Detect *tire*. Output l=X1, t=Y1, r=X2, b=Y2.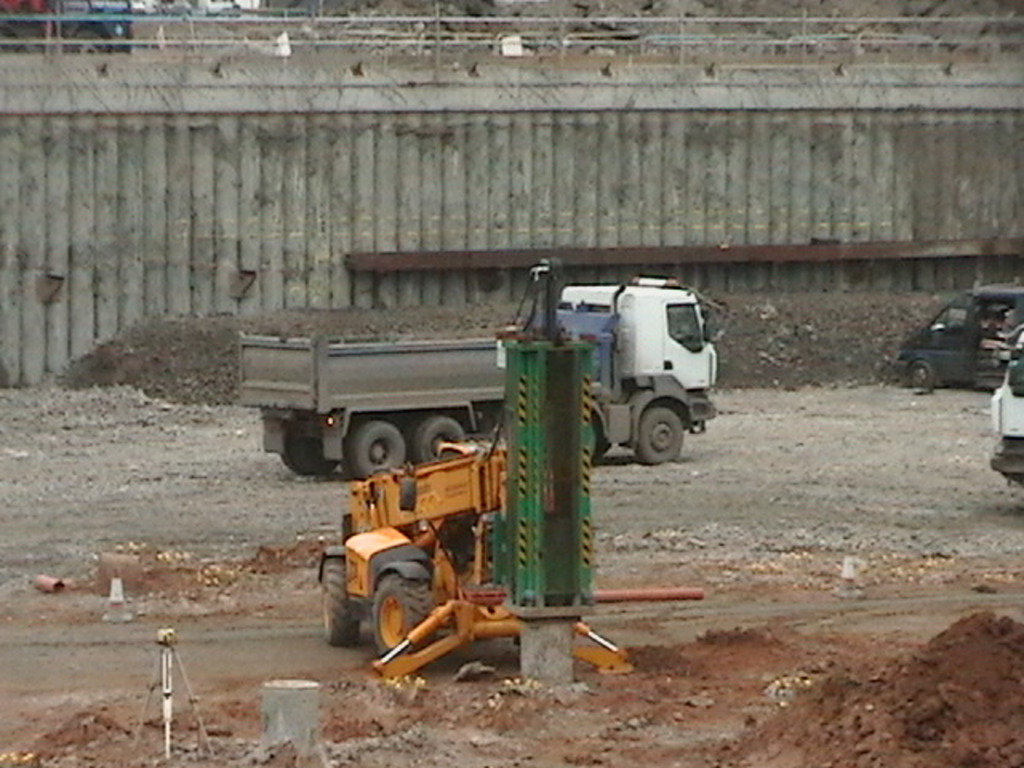
l=902, t=358, r=934, b=392.
